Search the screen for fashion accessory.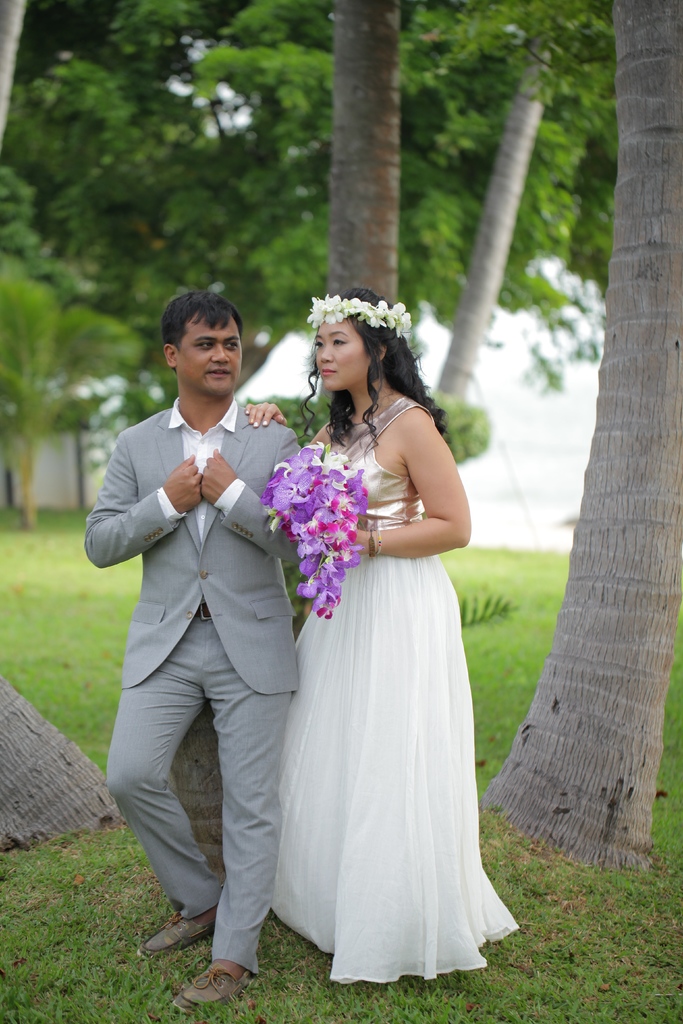
Found at x1=81, y1=397, x2=308, y2=972.
